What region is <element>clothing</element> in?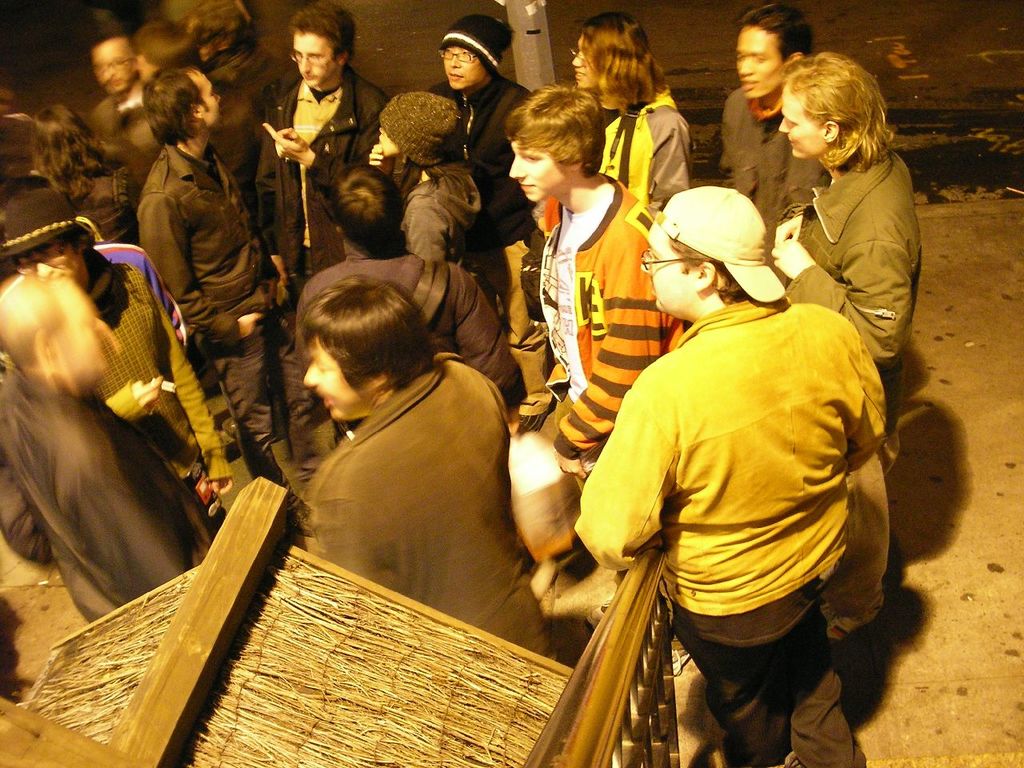
l=795, t=142, r=922, b=358.
